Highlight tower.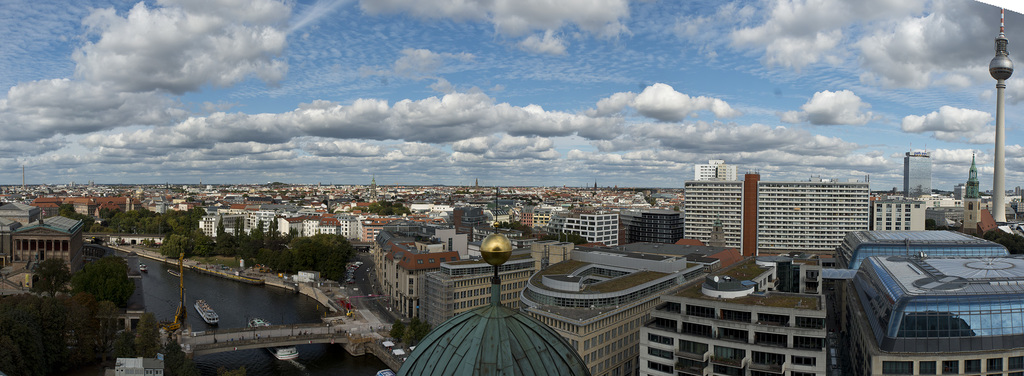
Highlighted region: (x1=991, y1=10, x2=1014, y2=225).
